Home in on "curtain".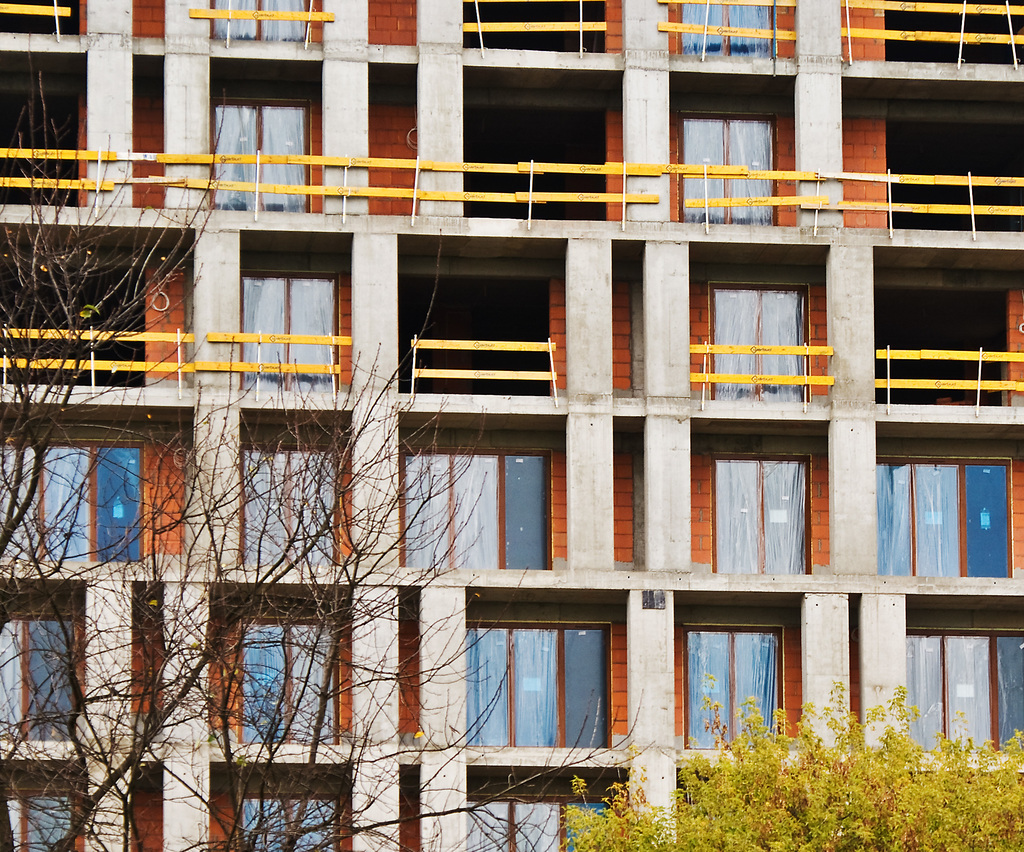
Homed in at rect(876, 462, 911, 577).
